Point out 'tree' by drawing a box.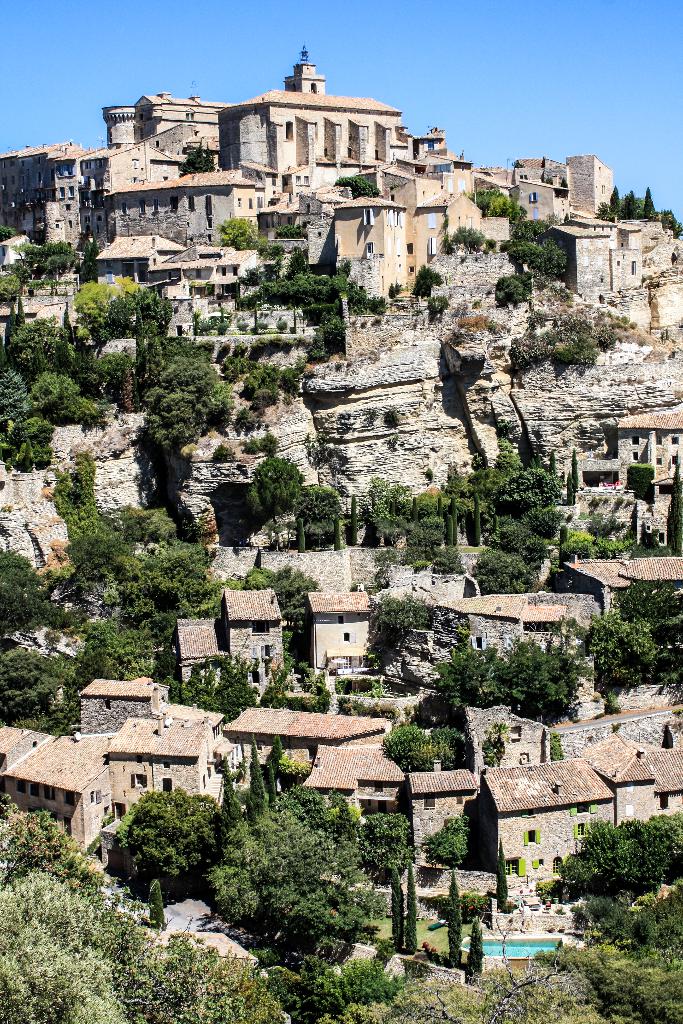
<bbox>554, 808, 669, 956</bbox>.
